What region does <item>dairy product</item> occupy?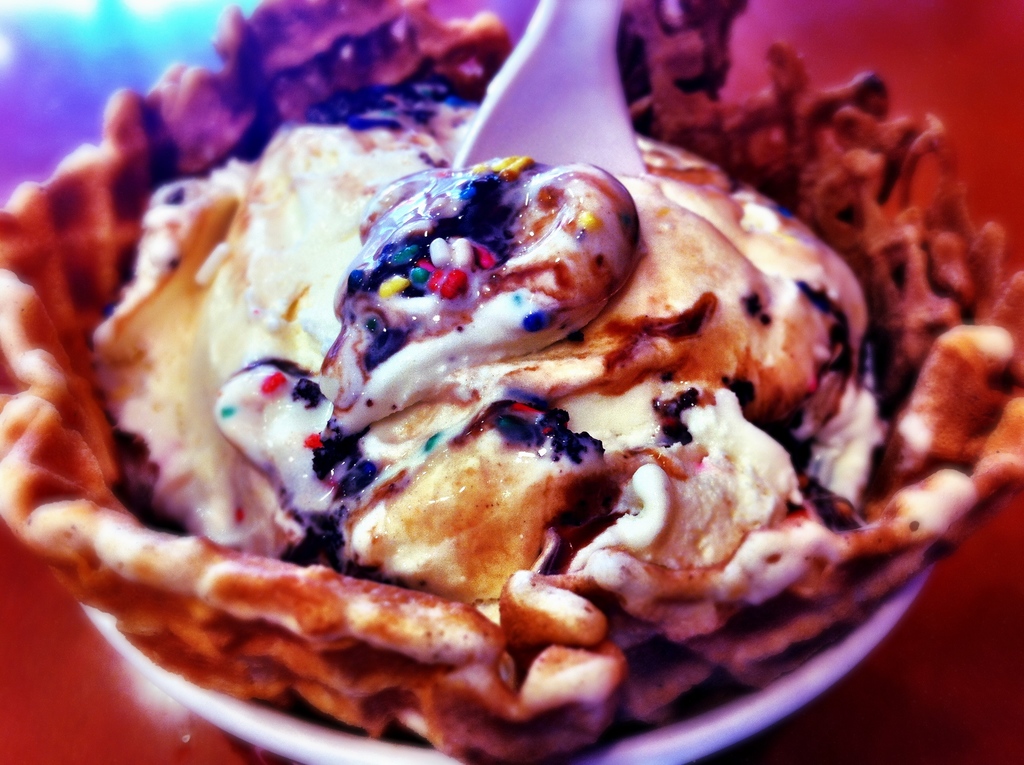
pyautogui.locateOnScreen(108, 93, 885, 613).
